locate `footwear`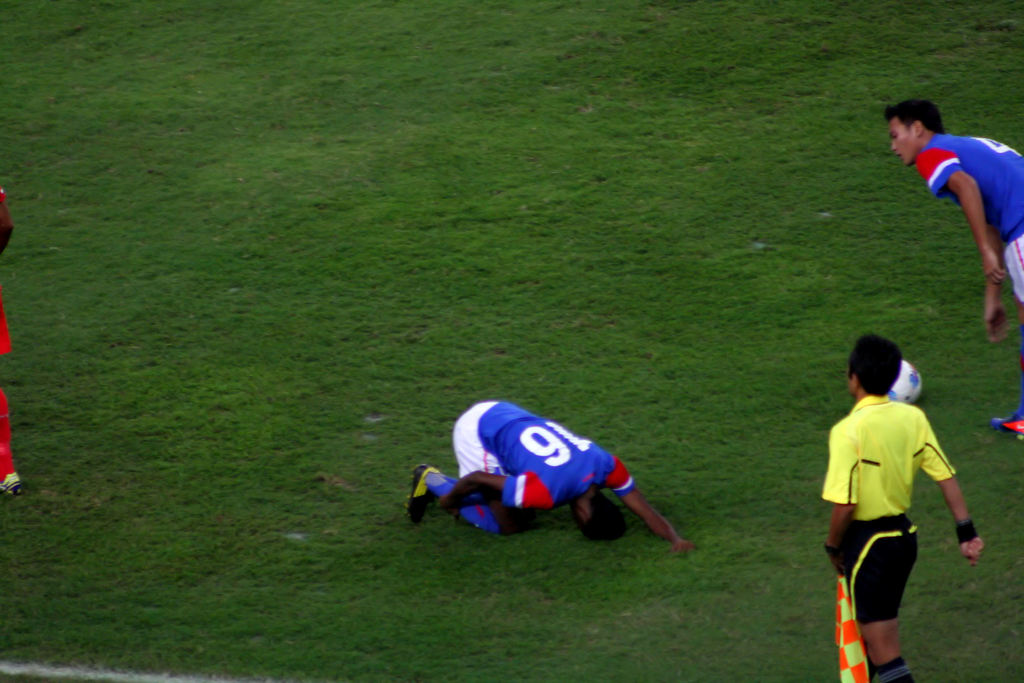
990,403,1023,438
